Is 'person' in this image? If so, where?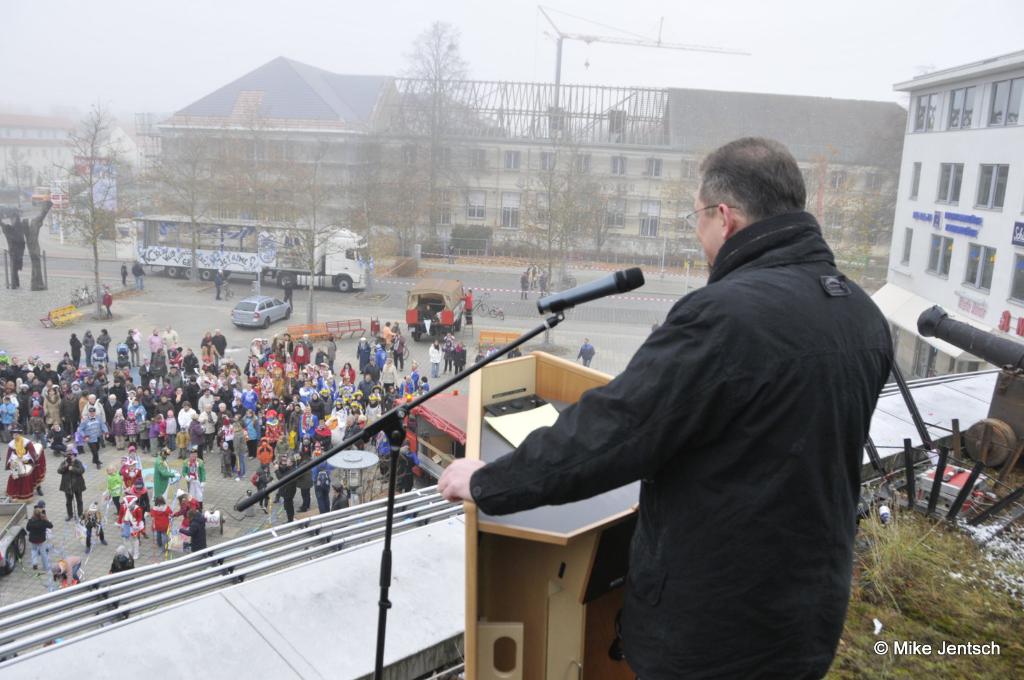
Yes, at pyautogui.locateOnScreen(458, 289, 477, 326).
